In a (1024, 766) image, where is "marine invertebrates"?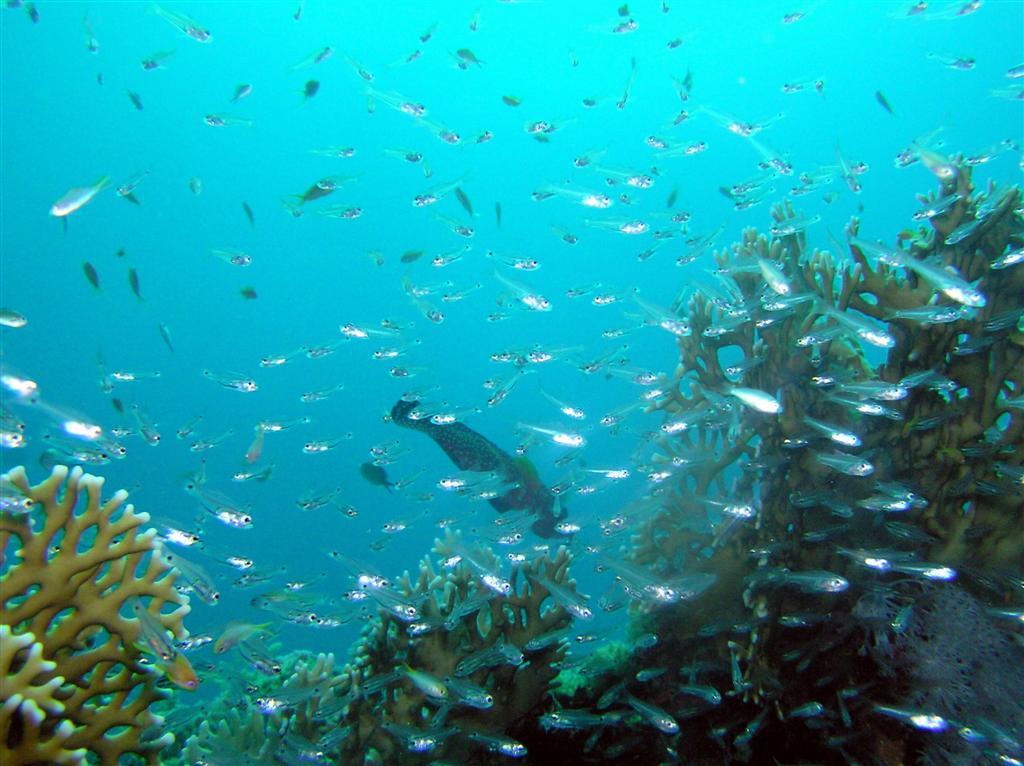
l=787, t=76, r=821, b=94.
